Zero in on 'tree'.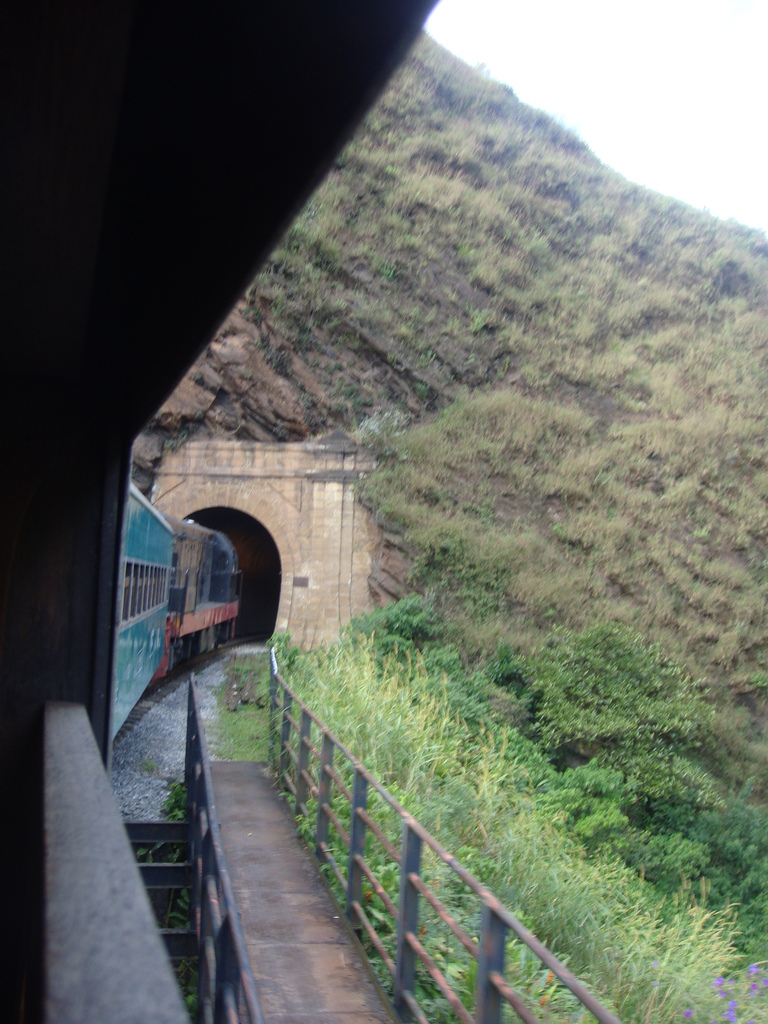
Zeroed in: (376,595,443,652).
